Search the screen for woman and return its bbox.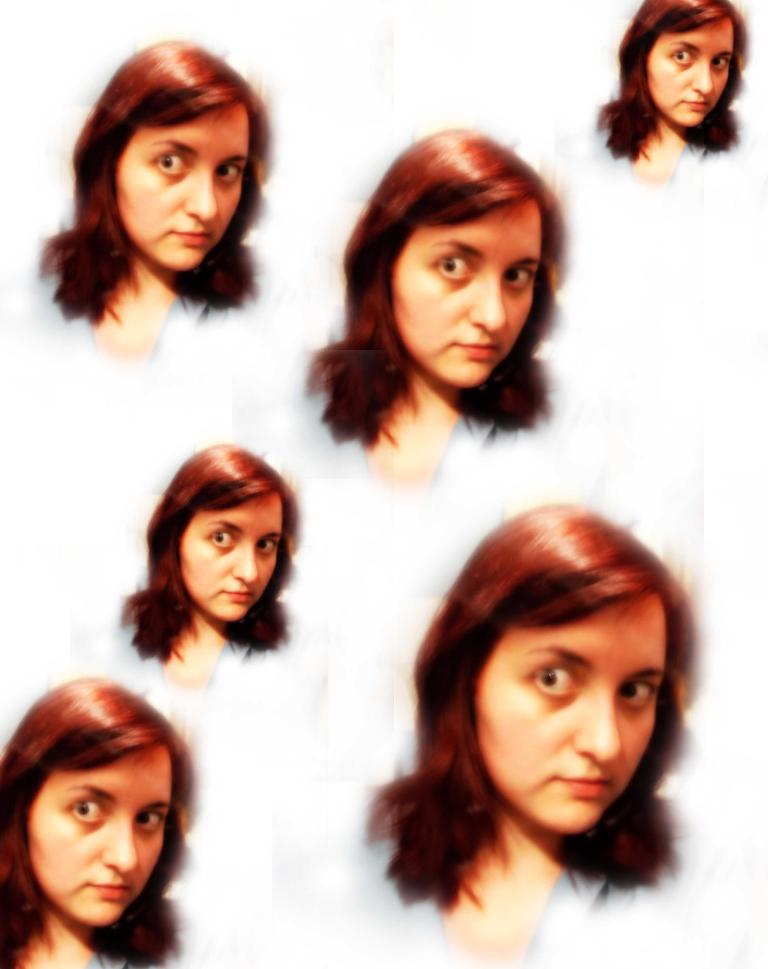
Found: [34, 39, 274, 355].
